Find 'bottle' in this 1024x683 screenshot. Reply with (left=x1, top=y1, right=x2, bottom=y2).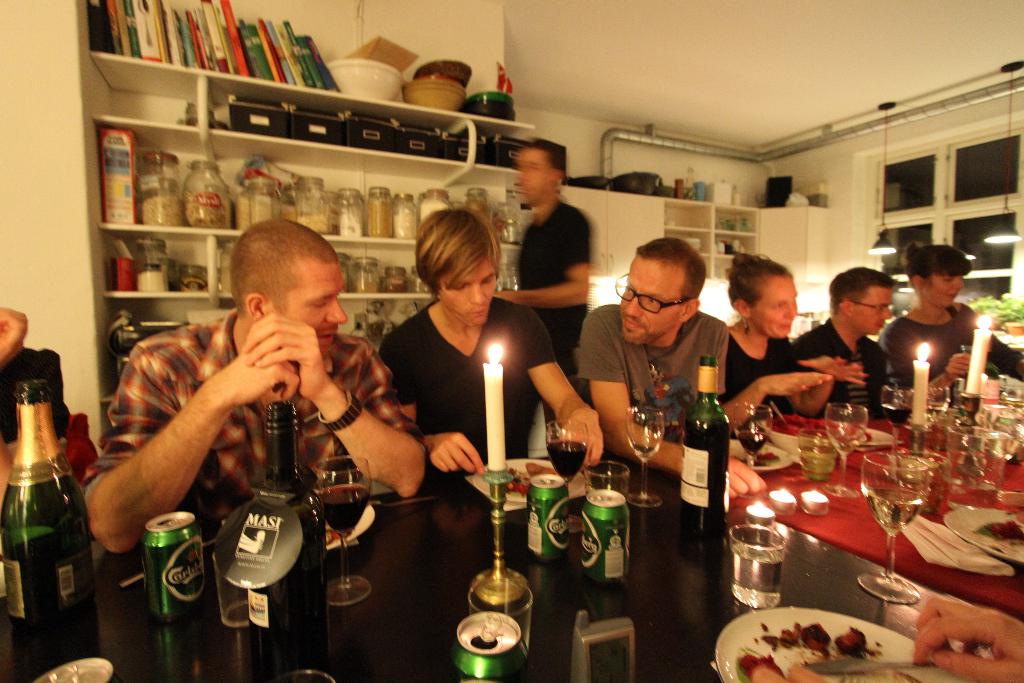
(left=682, top=357, right=728, bottom=541).
